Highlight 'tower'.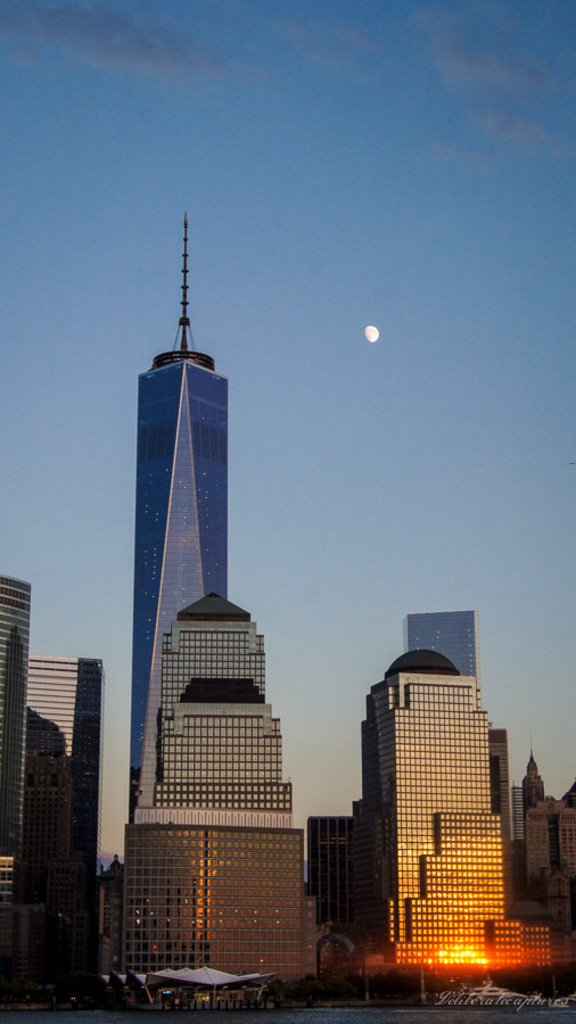
Highlighted region: (393,608,482,683).
